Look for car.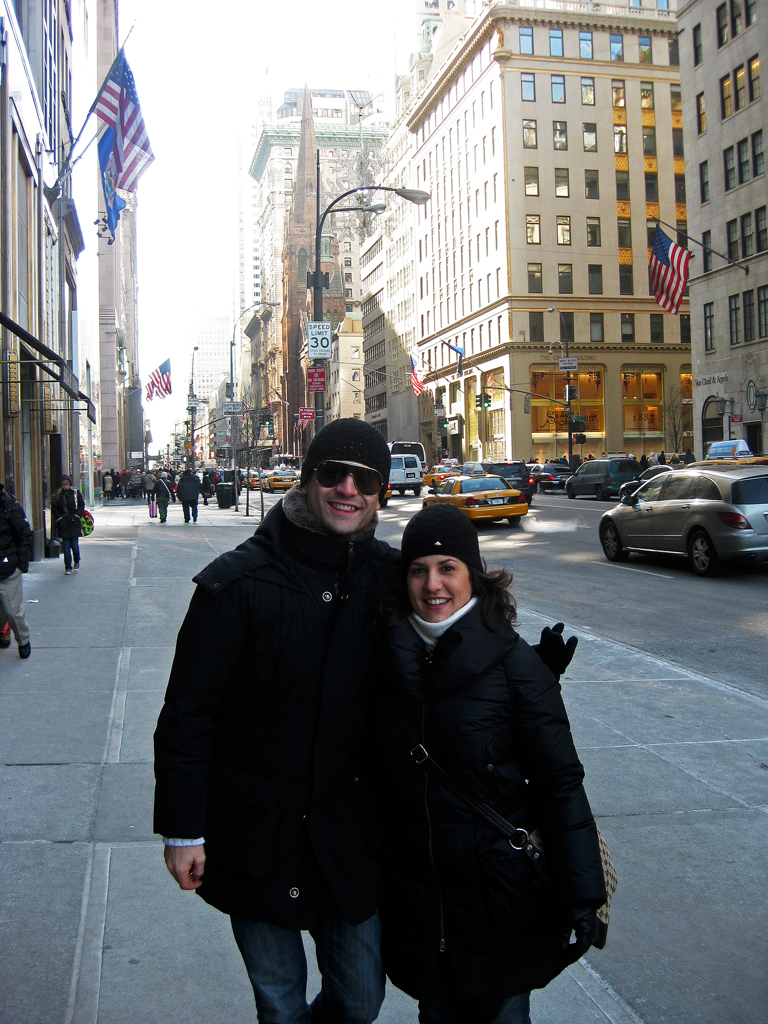
Found: l=266, t=460, r=302, b=487.
